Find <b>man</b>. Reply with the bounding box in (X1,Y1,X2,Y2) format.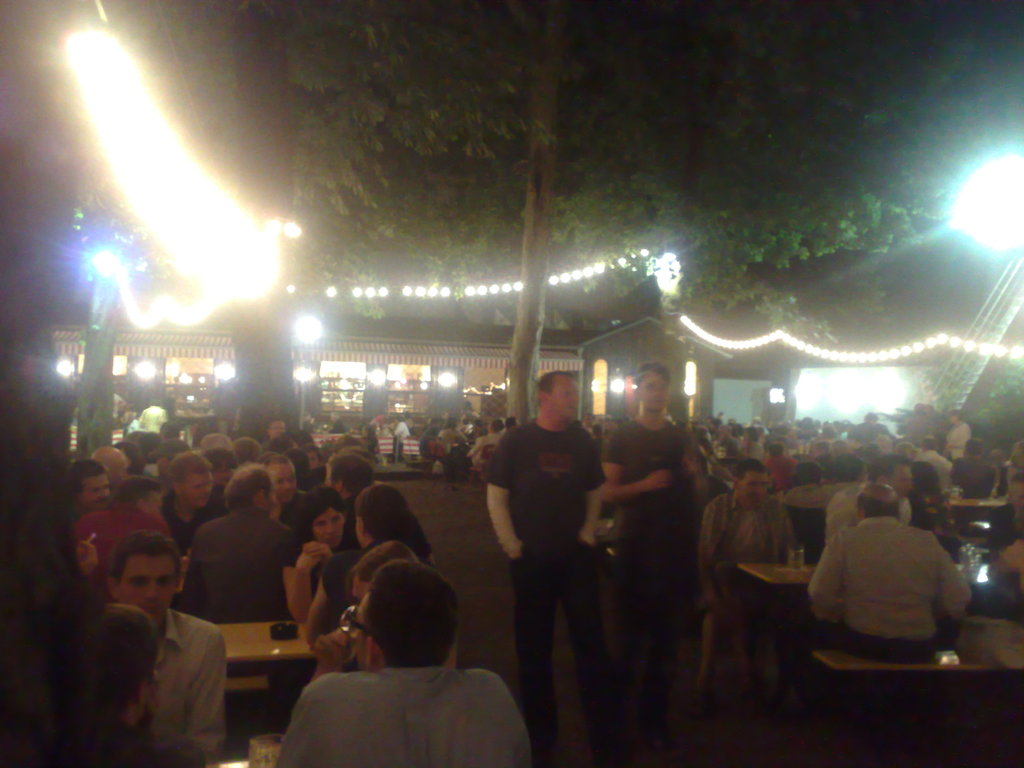
(936,409,975,474).
